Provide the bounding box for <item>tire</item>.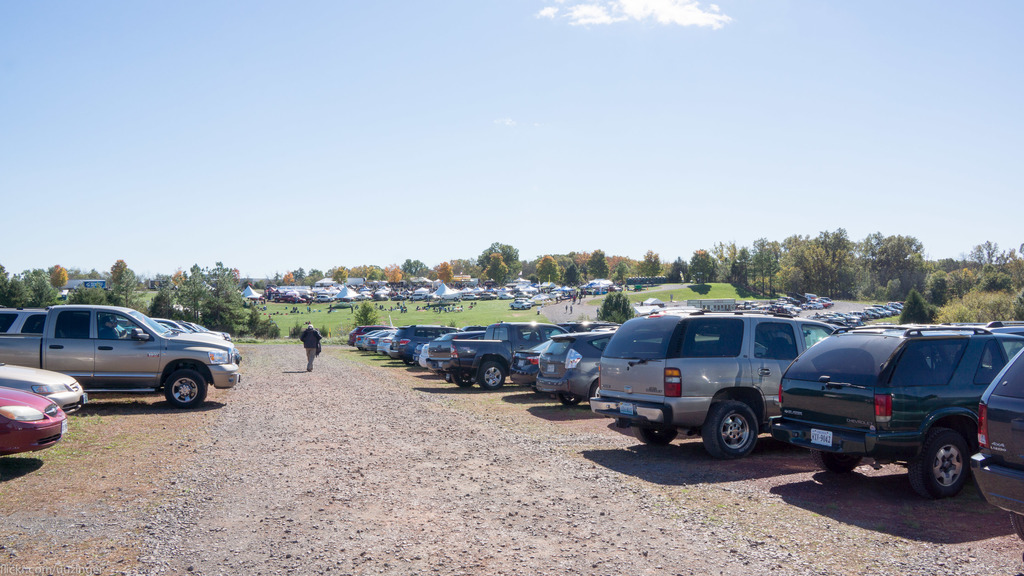
Rect(703, 402, 759, 457).
